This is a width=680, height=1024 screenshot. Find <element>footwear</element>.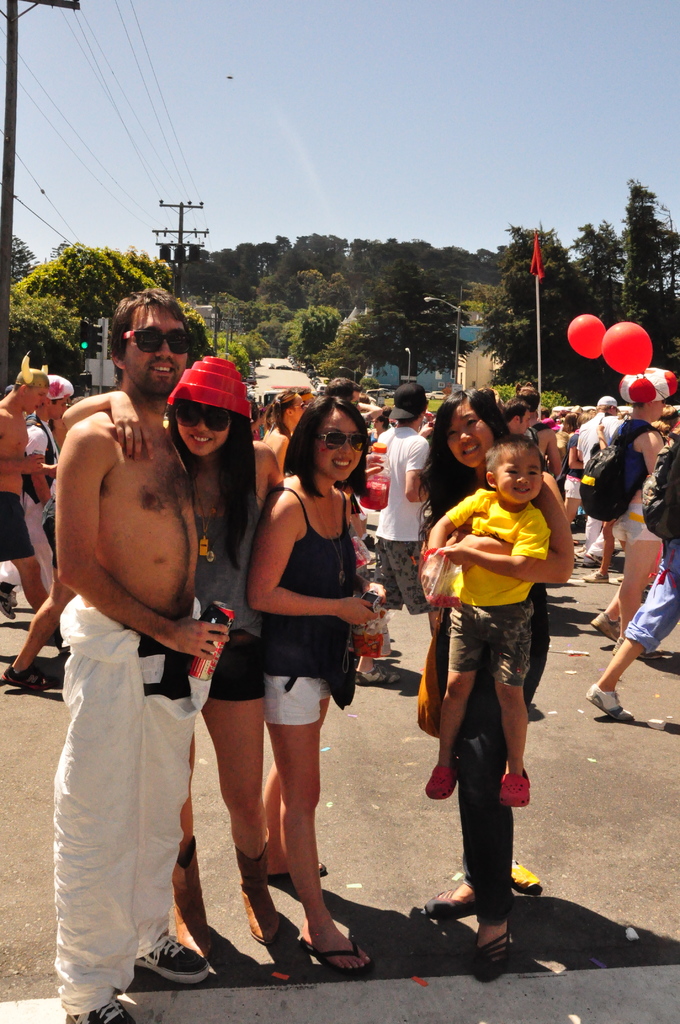
Bounding box: Rect(297, 930, 370, 972).
